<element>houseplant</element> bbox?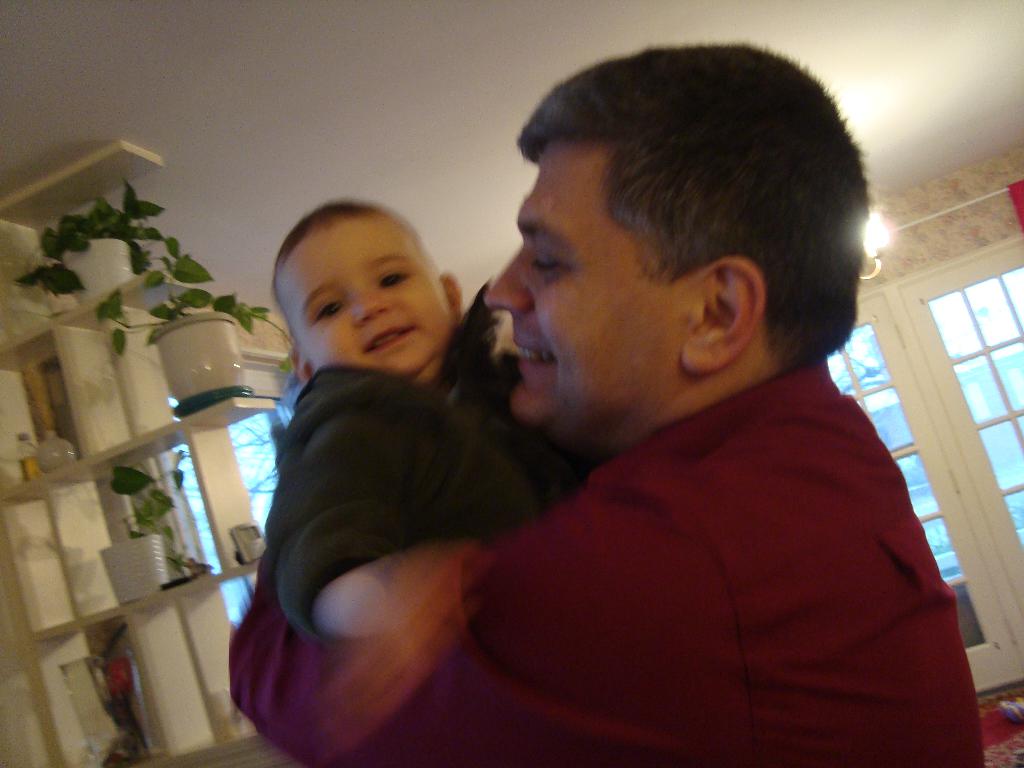
[95, 463, 206, 605]
